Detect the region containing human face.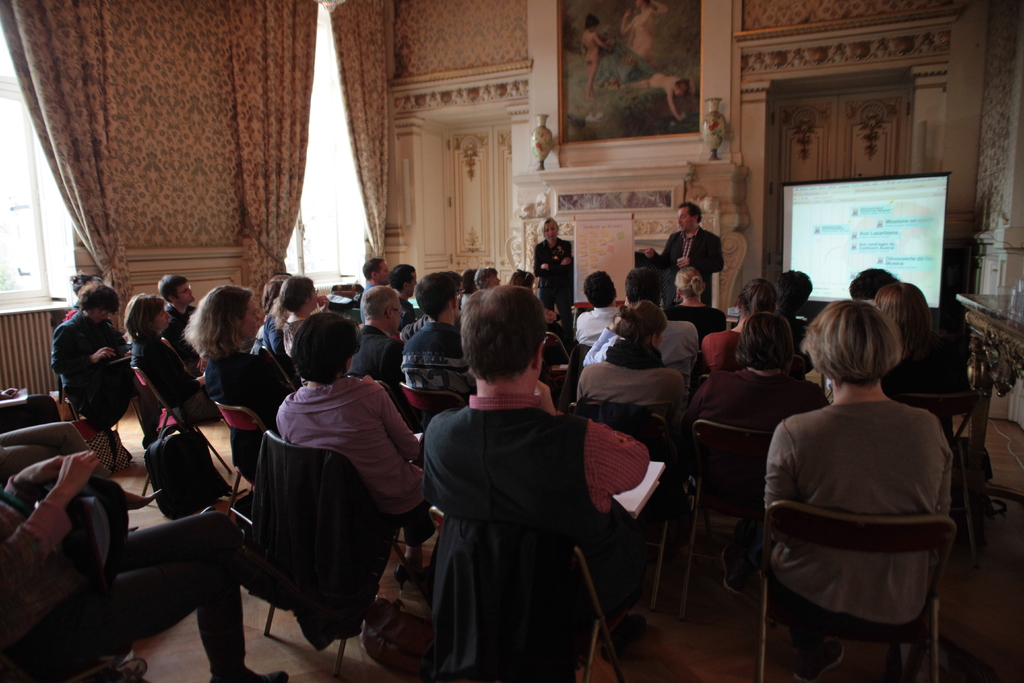
pyautogui.locateOnScreen(541, 220, 563, 241).
